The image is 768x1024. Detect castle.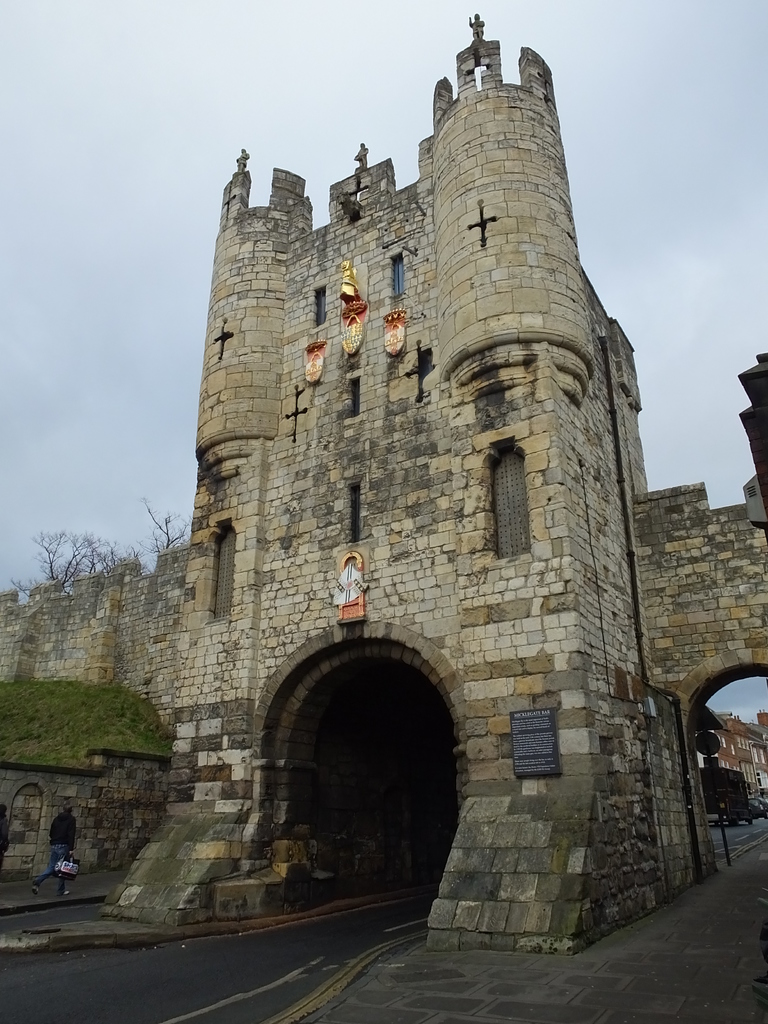
Detection: rect(62, 0, 740, 962).
